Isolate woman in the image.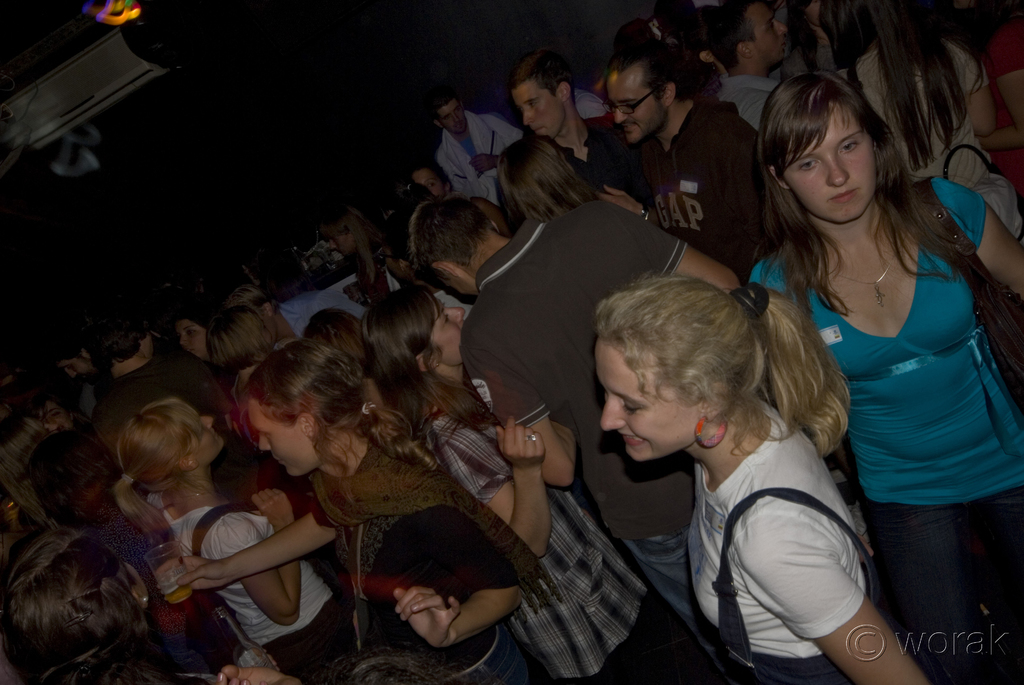
Isolated region: <bbox>221, 312, 277, 397</bbox>.
